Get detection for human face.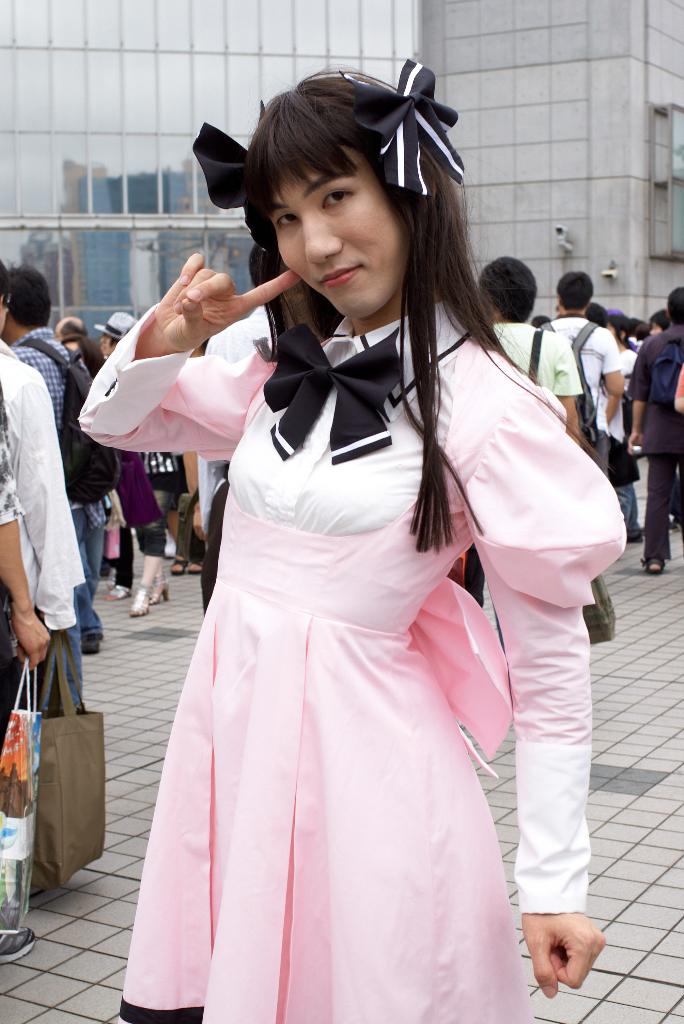
Detection: {"left": 273, "top": 150, "right": 405, "bottom": 326}.
